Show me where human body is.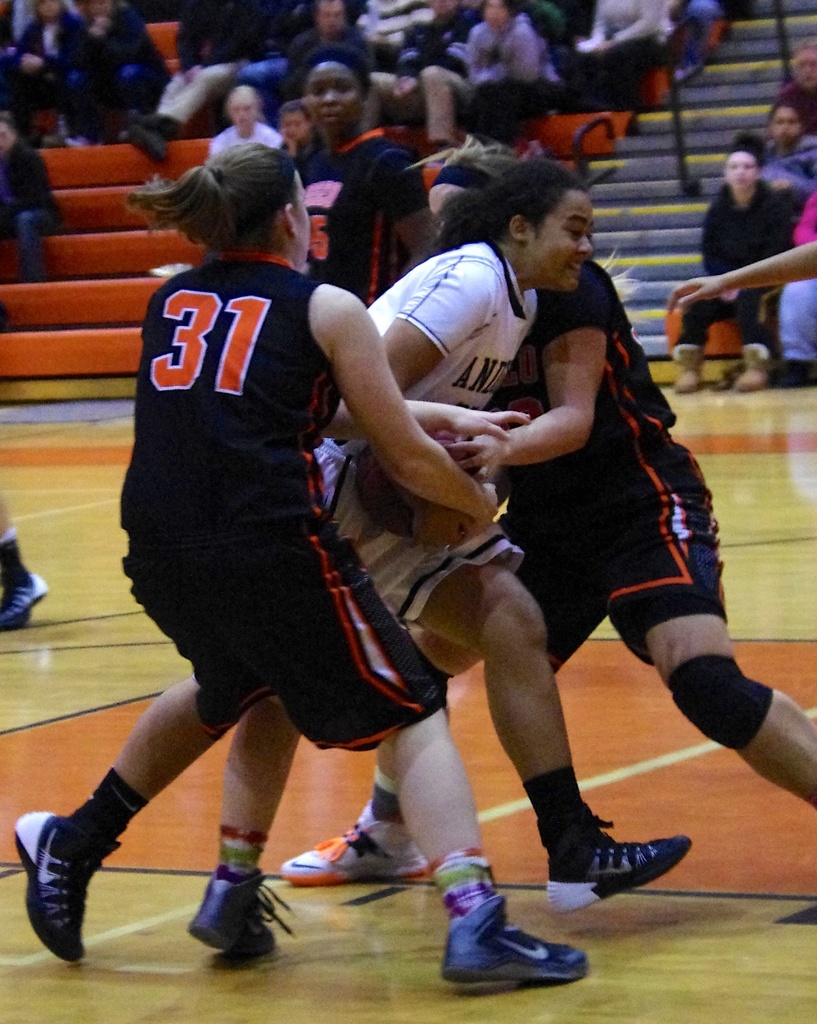
human body is at (left=4, top=3, right=79, bottom=138).
